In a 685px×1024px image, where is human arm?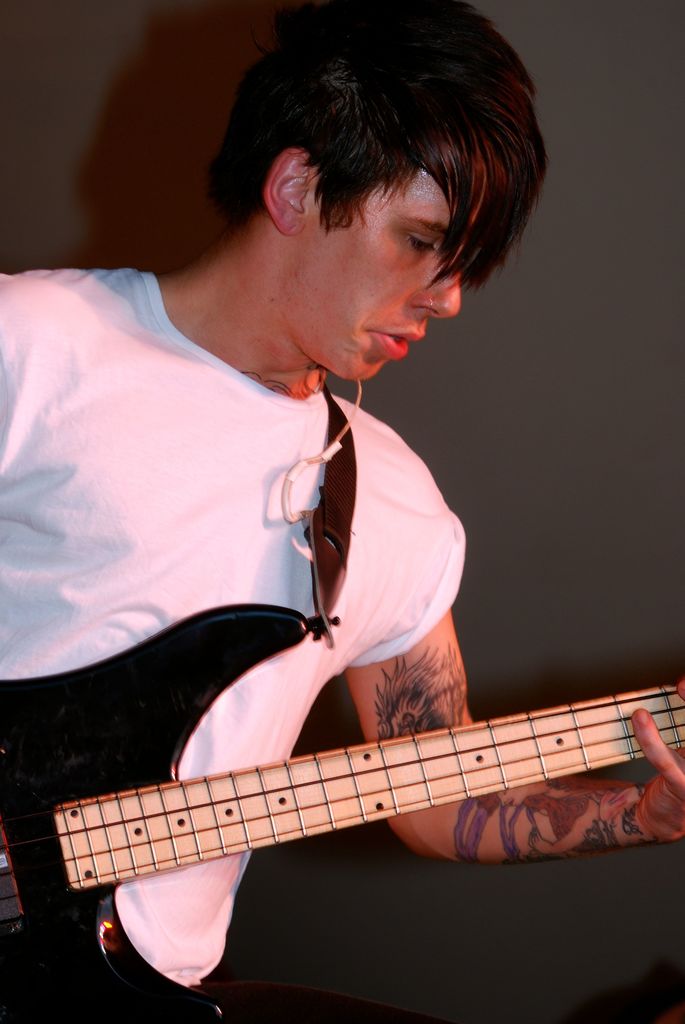
bbox(336, 454, 684, 865).
